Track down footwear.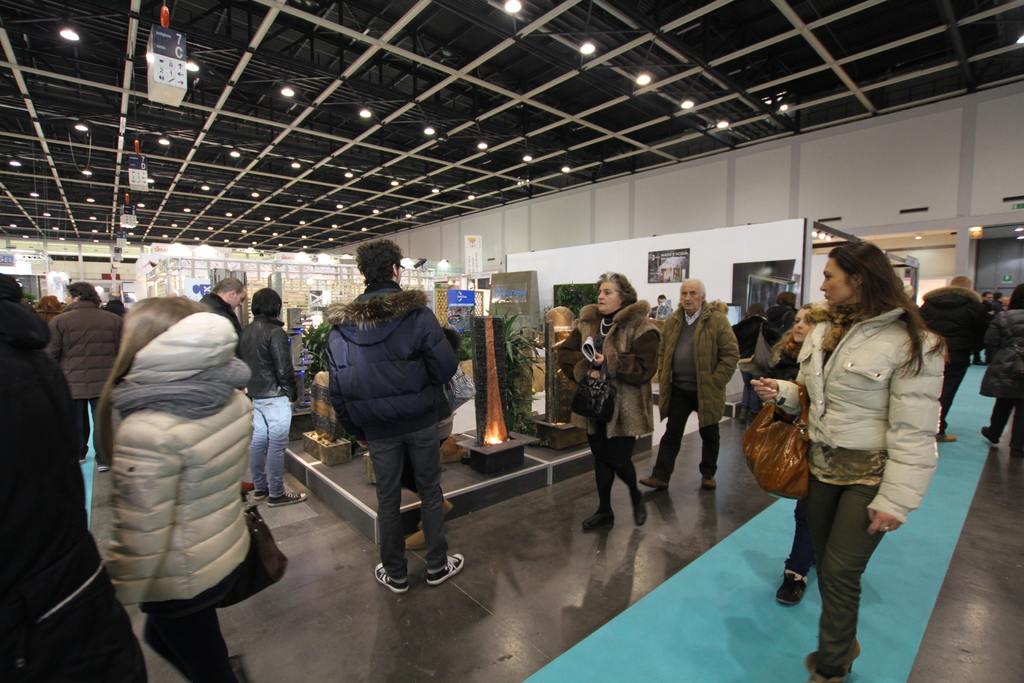
Tracked to [642, 475, 667, 488].
